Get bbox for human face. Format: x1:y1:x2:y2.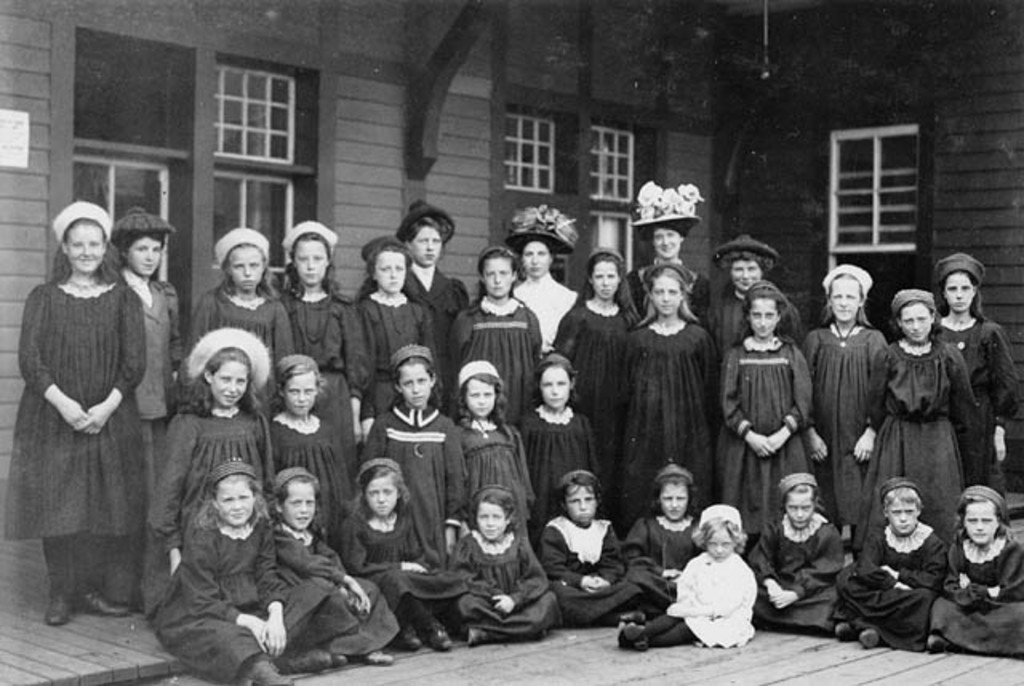
290:243:328:283.
